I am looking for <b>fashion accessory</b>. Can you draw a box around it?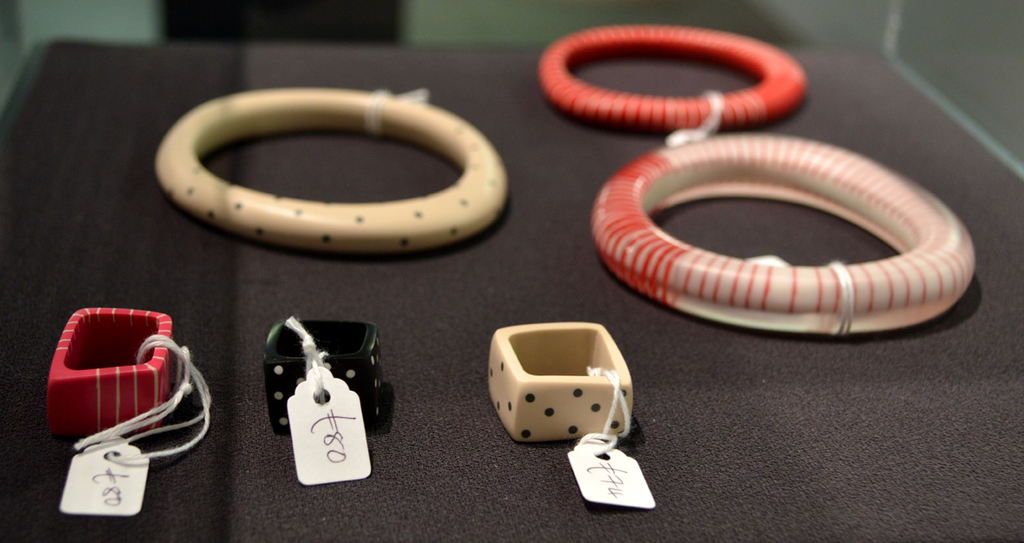
Sure, the bounding box is Rect(591, 134, 981, 338).
